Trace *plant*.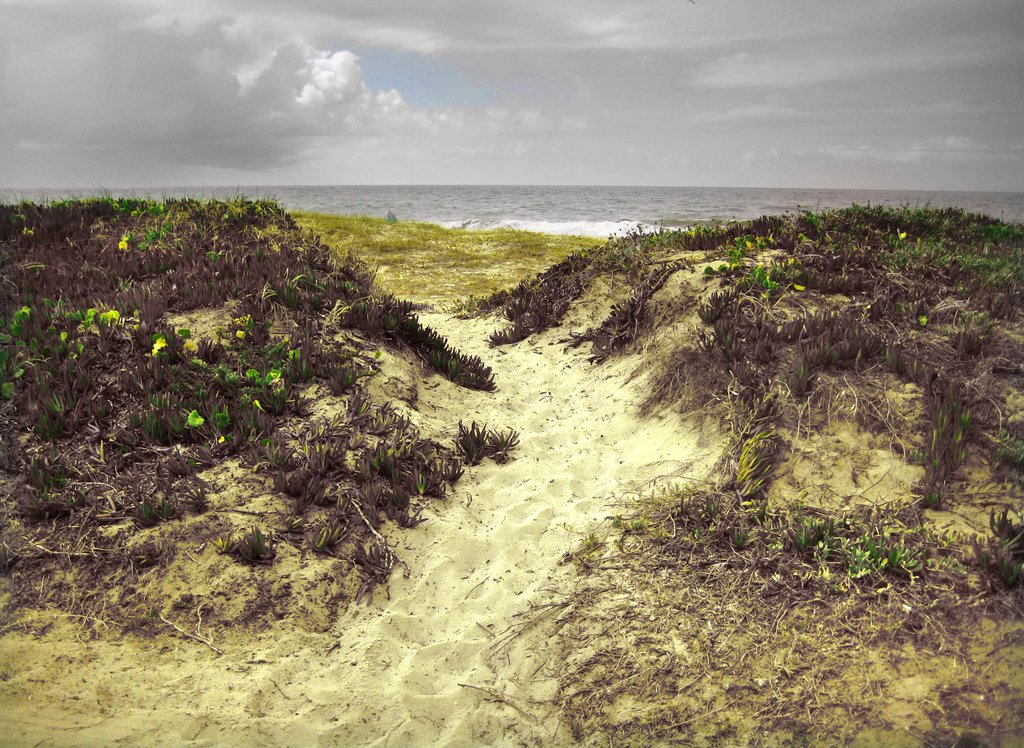
Traced to 395, 475, 415, 530.
